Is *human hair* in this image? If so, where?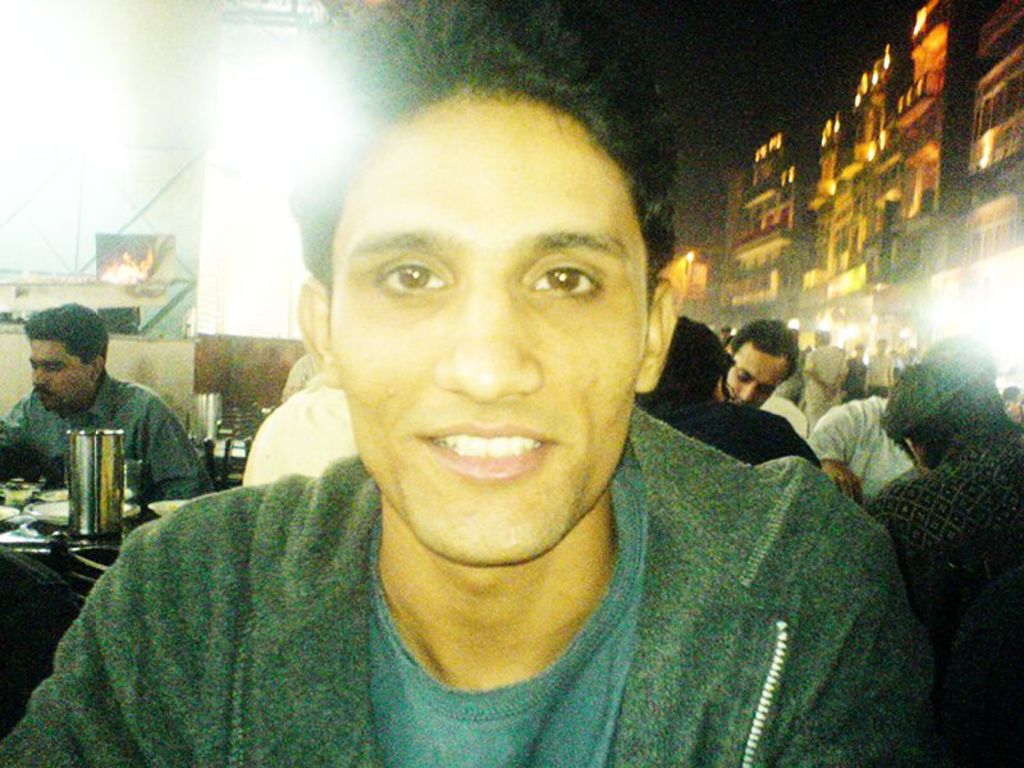
Yes, at x1=728 y1=306 x2=795 y2=365.
